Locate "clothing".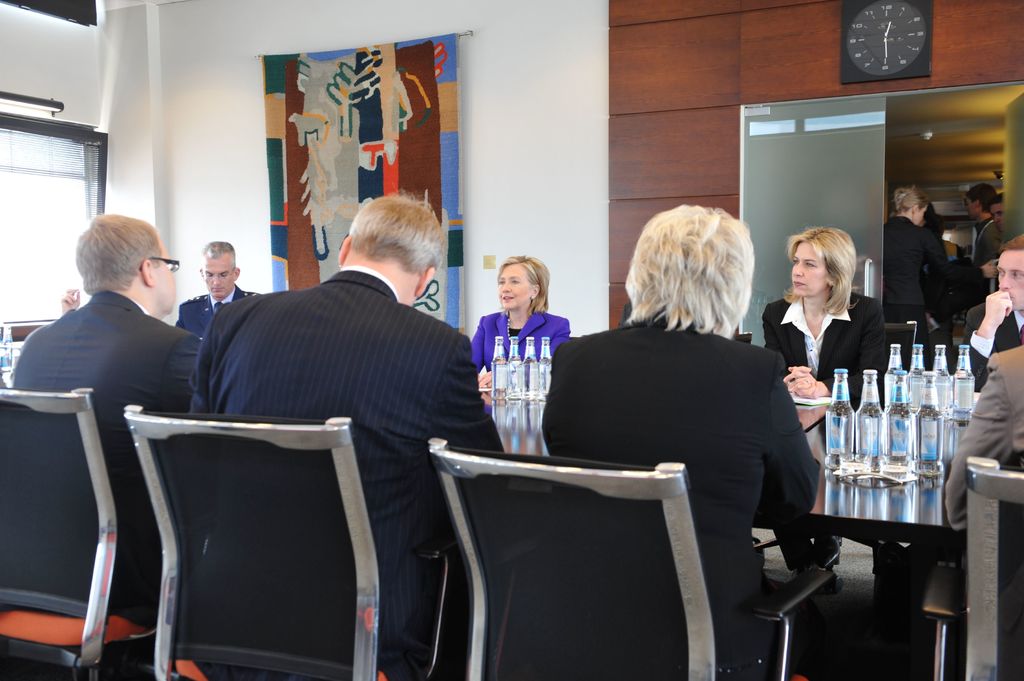
Bounding box: [x1=171, y1=282, x2=260, y2=346].
